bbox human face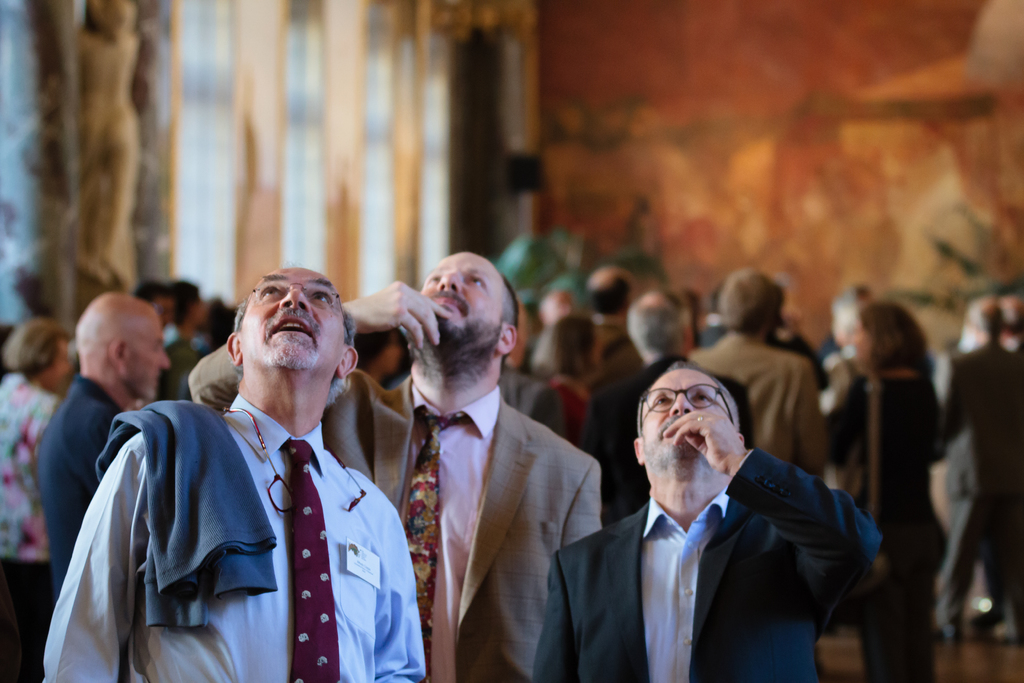
crop(44, 339, 74, 393)
